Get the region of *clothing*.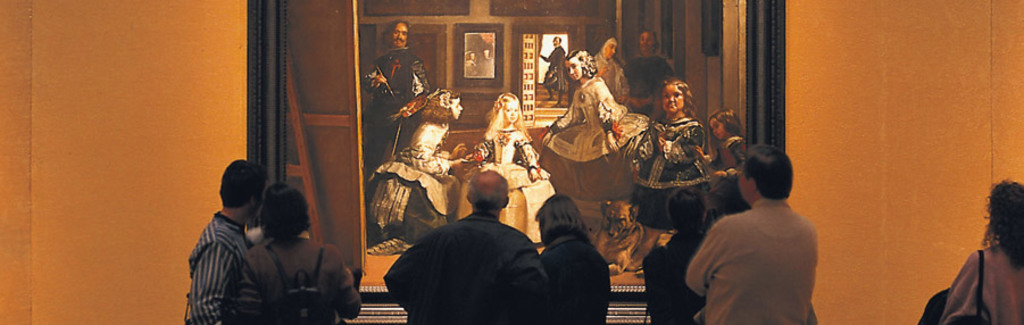
pyautogui.locateOnScreen(365, 42, 432, 202).
